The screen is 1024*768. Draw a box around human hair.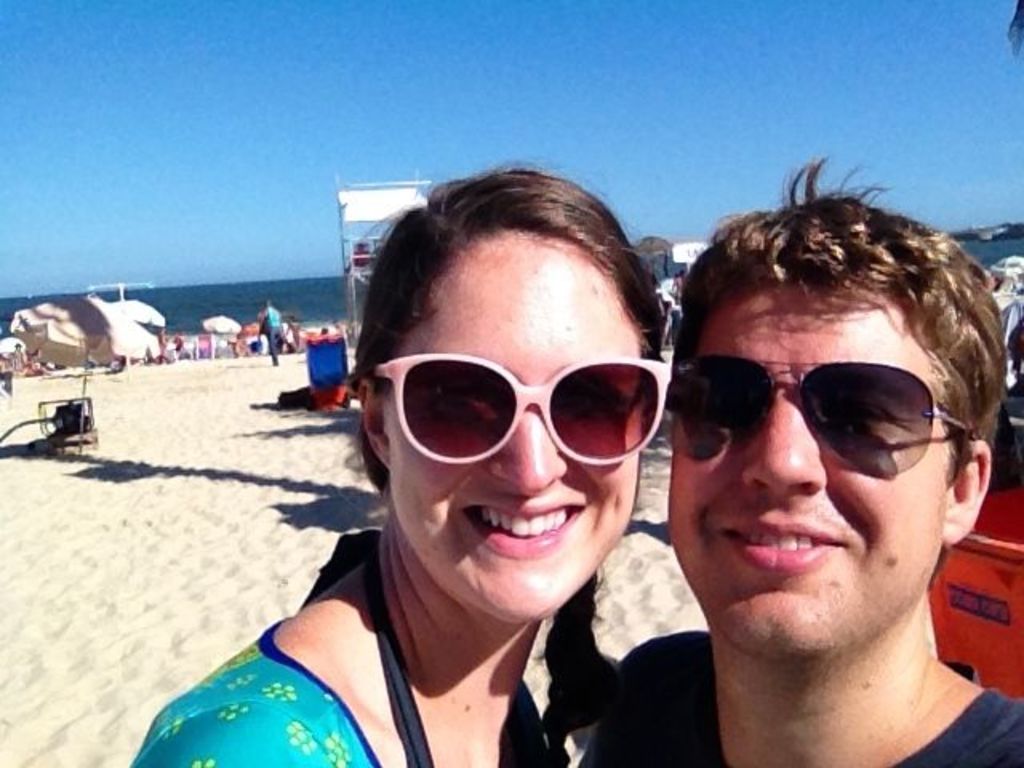
box=[350, 160, 666, 758].
